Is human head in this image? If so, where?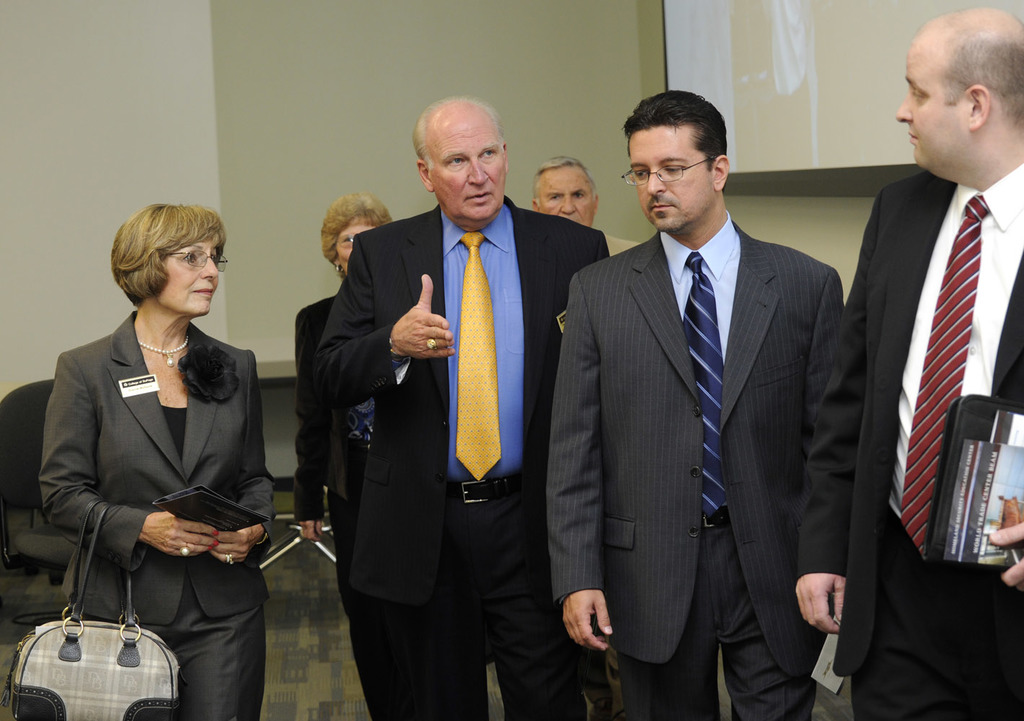
Yes, at [896, 0, 1023, 192].
